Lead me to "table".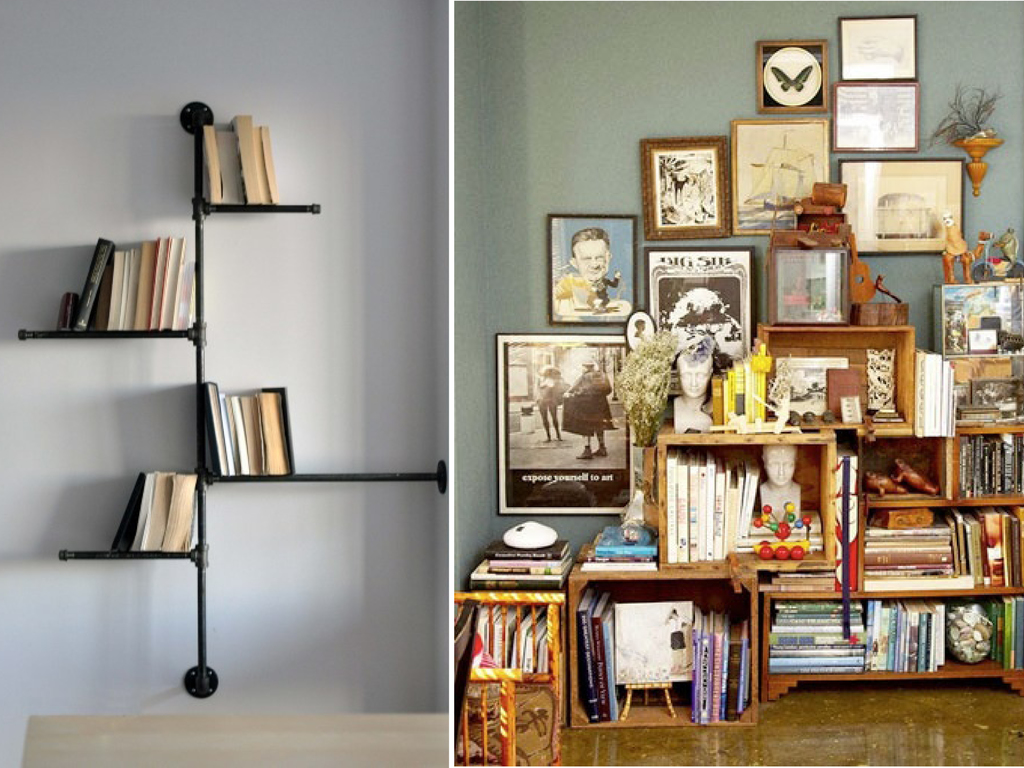
Lead to [x1=21, y1=709, x2=449, y2=767].
